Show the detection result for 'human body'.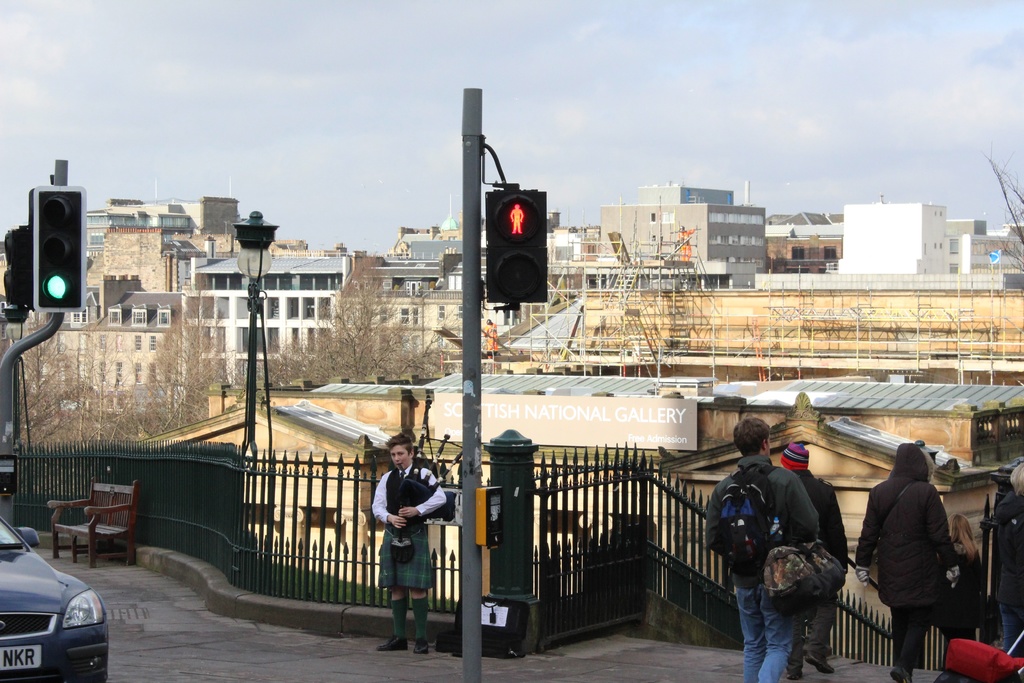
938 508 996 643.
